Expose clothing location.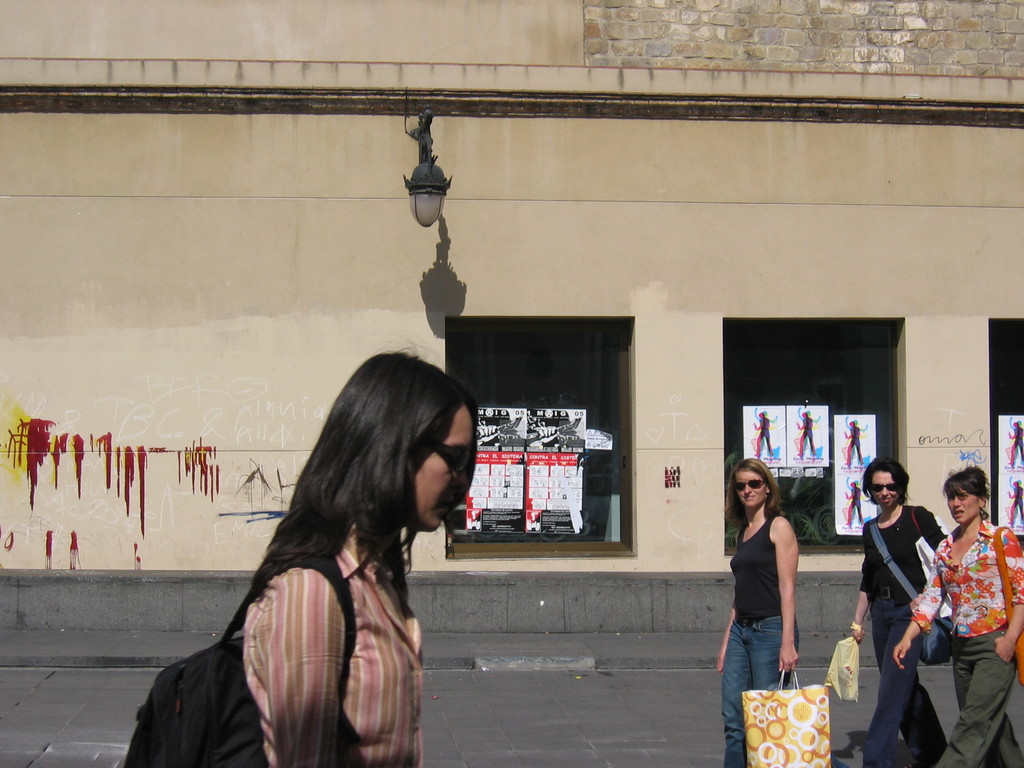
Exposed at 241, 507, 426, 767.
